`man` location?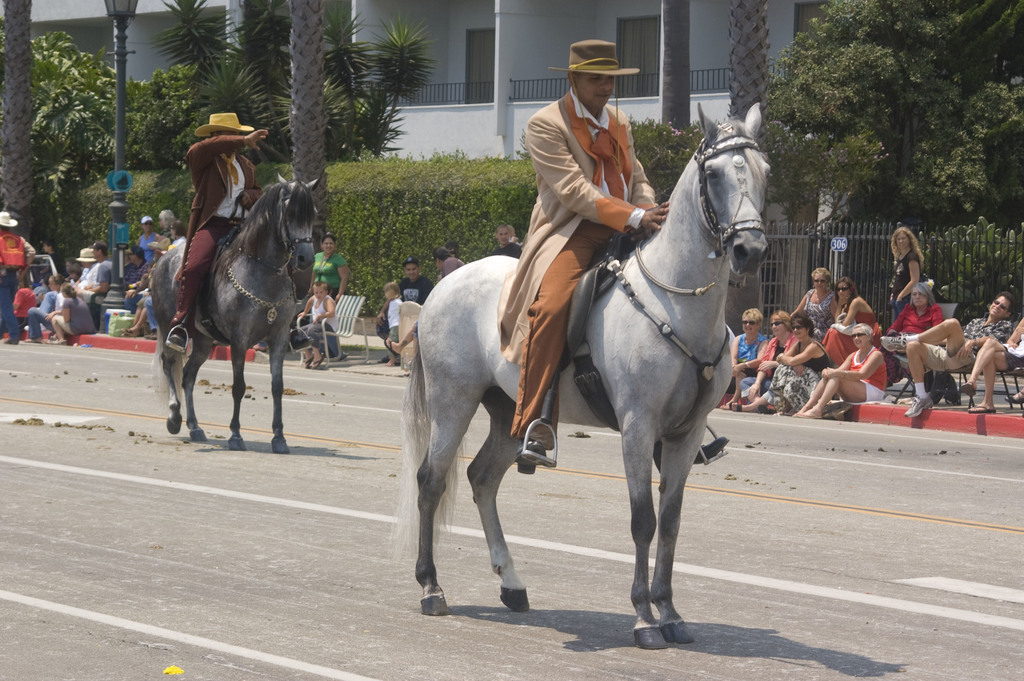
[506, 34, 687, 334]
